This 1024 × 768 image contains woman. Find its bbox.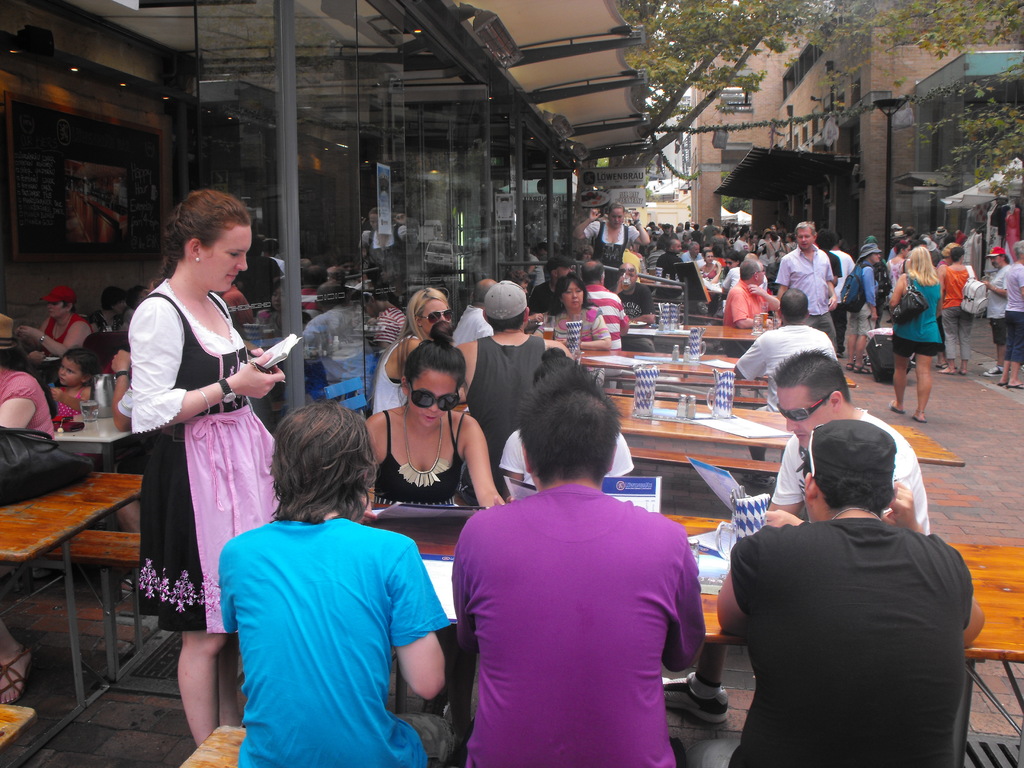
<box>372,286,451,415</box>.
